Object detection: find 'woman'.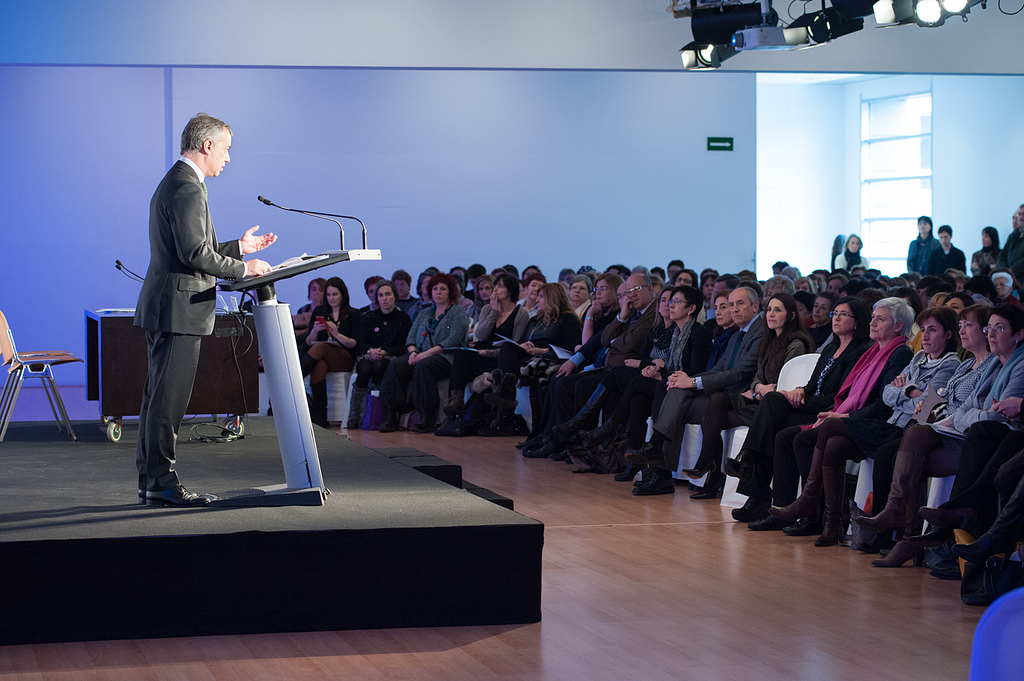
670:268:699:292.
